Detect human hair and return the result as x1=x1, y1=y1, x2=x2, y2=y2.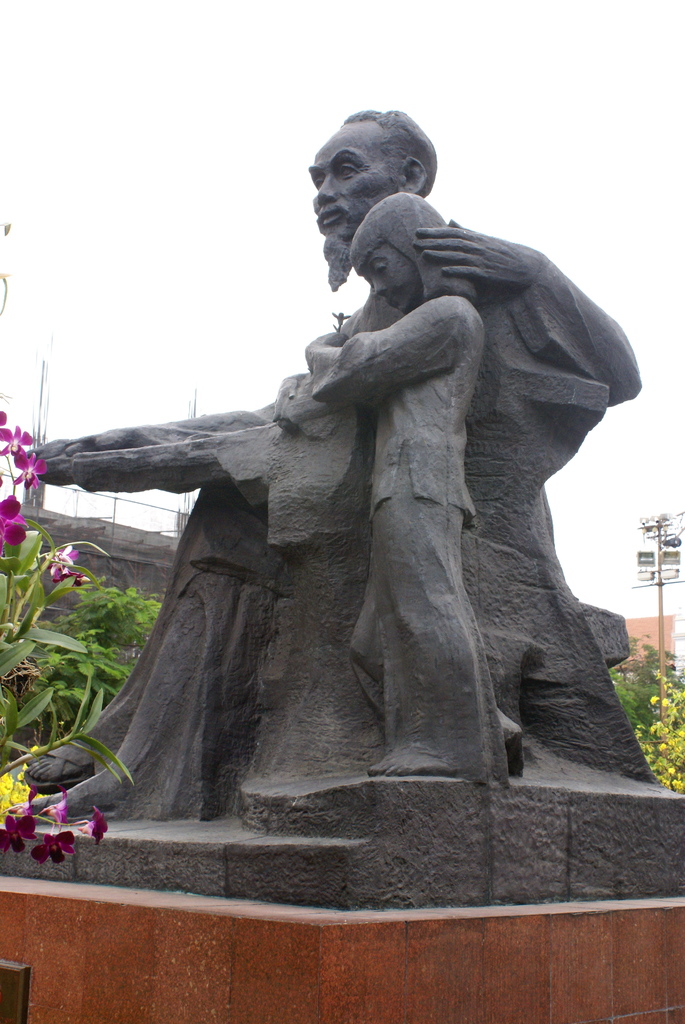
x1=331, y1=106, x2=434, y2=190.
